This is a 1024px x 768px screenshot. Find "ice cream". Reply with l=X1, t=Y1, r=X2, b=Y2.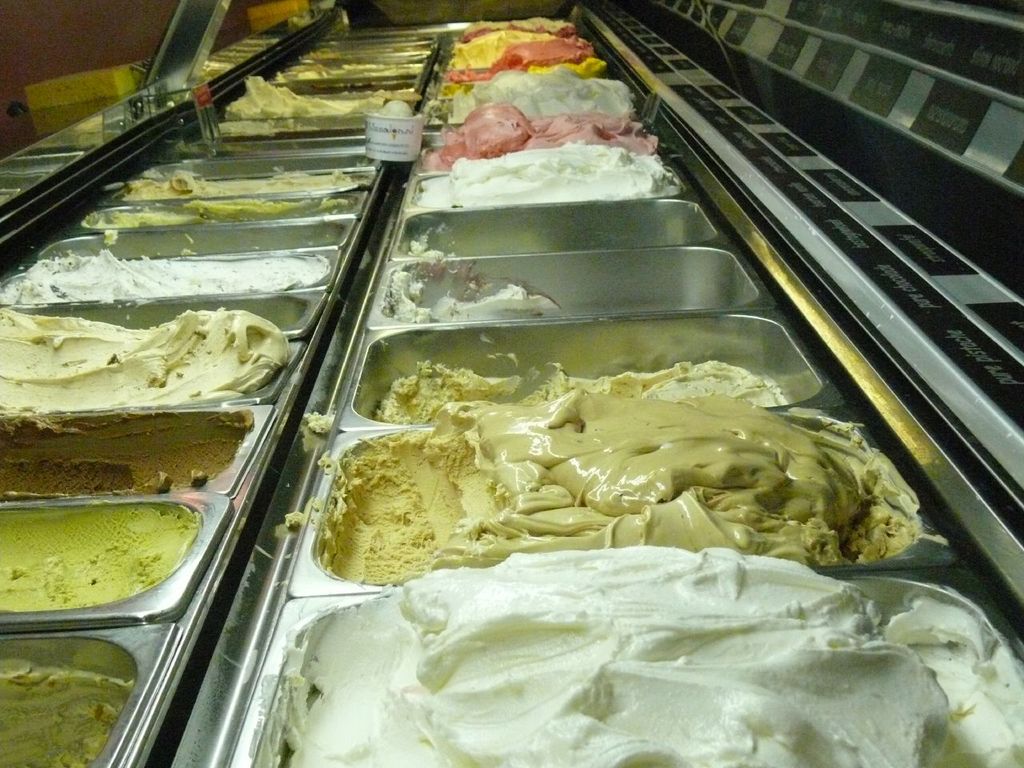
l=0, t=306, r=289, b=390.
